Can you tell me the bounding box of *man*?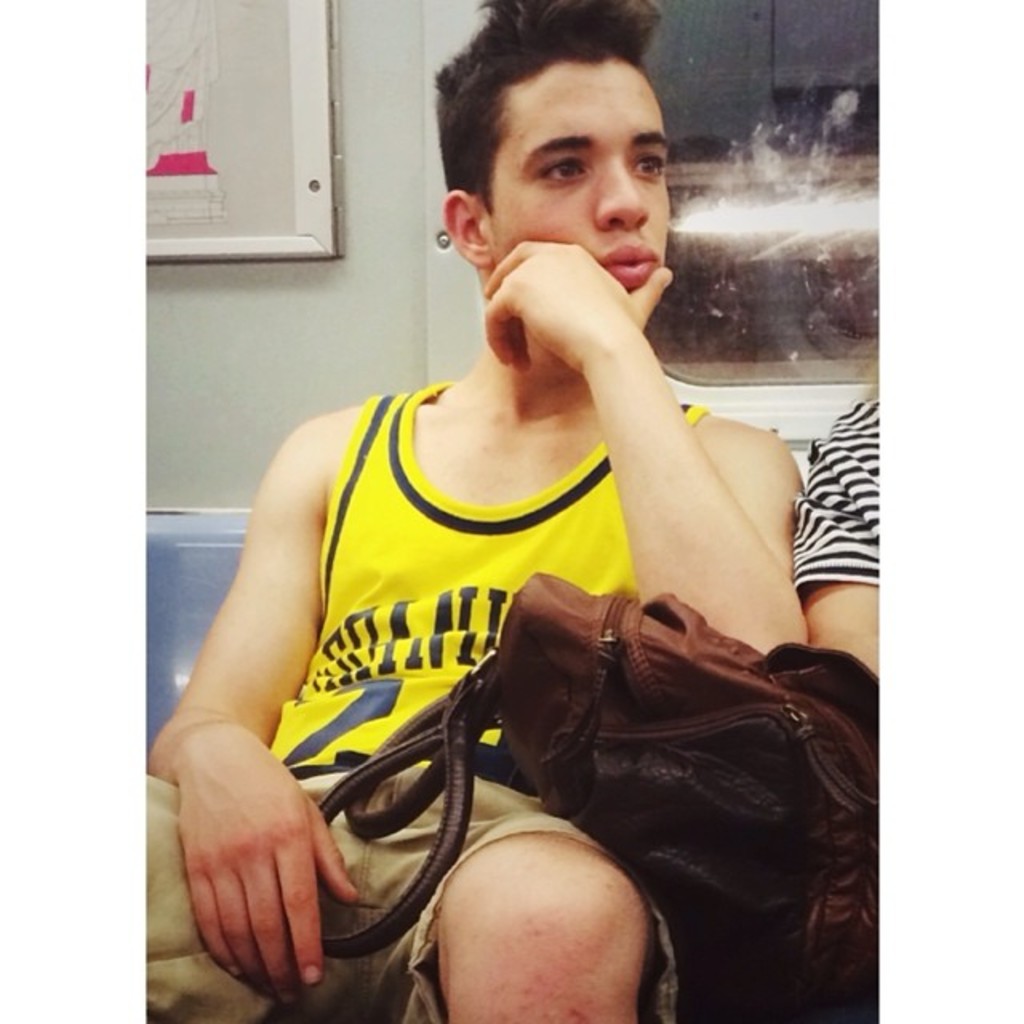
x1=128 y1=43 x2=859 y2=1023.
